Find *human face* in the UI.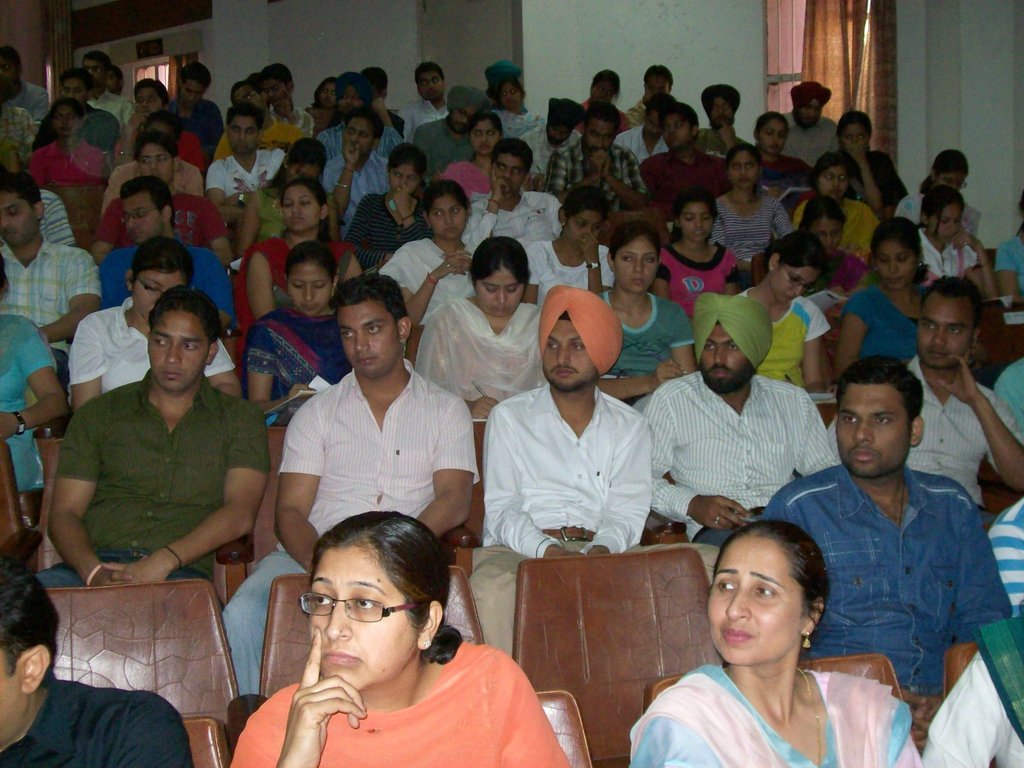
UI element at bbox=(0, 649, 31, 751).
